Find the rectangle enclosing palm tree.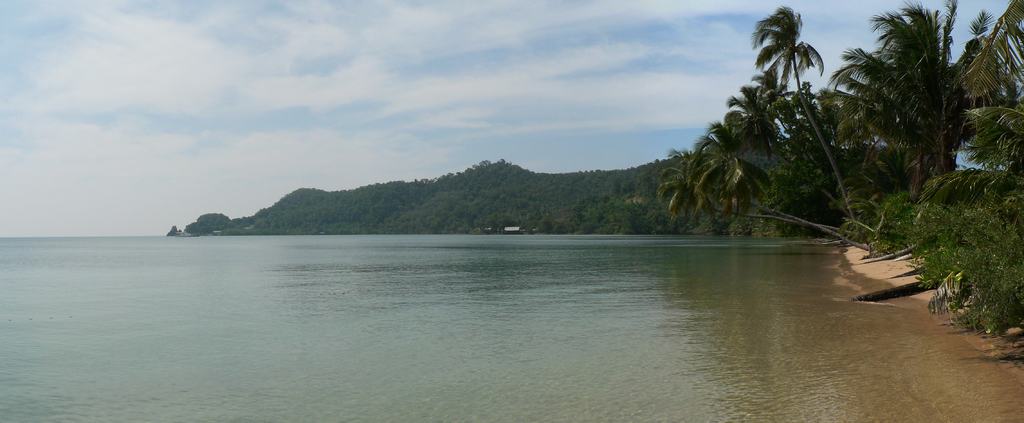
813,0,1023,226.
